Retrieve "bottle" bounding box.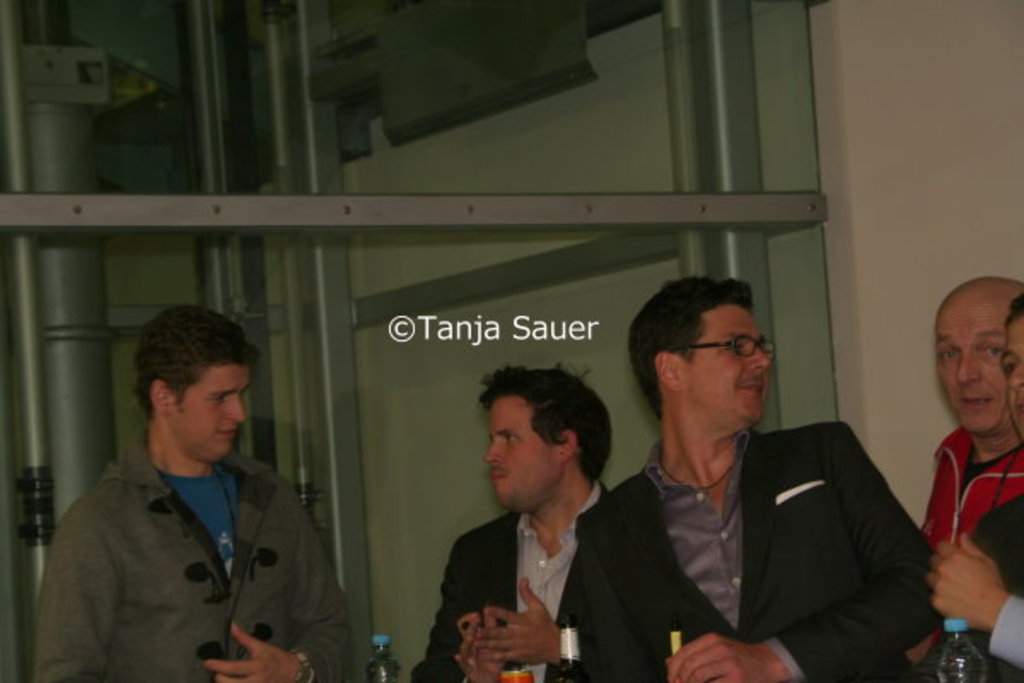
Bounding box: 932/620/981/681.
